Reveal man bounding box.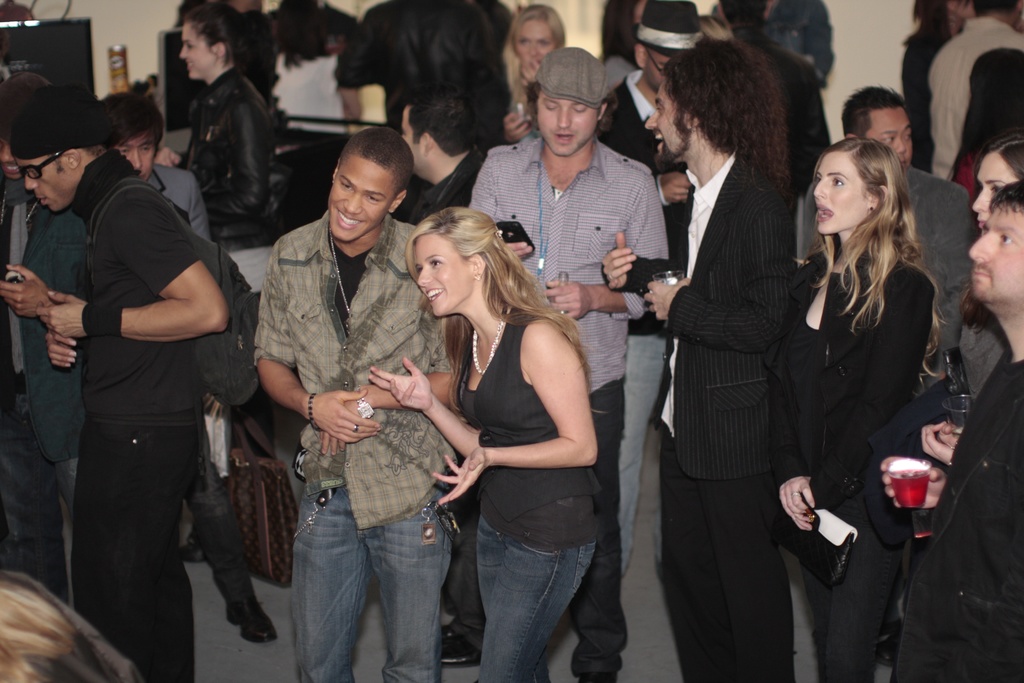
Revealed: select_region(395, 79, 481, 225).
